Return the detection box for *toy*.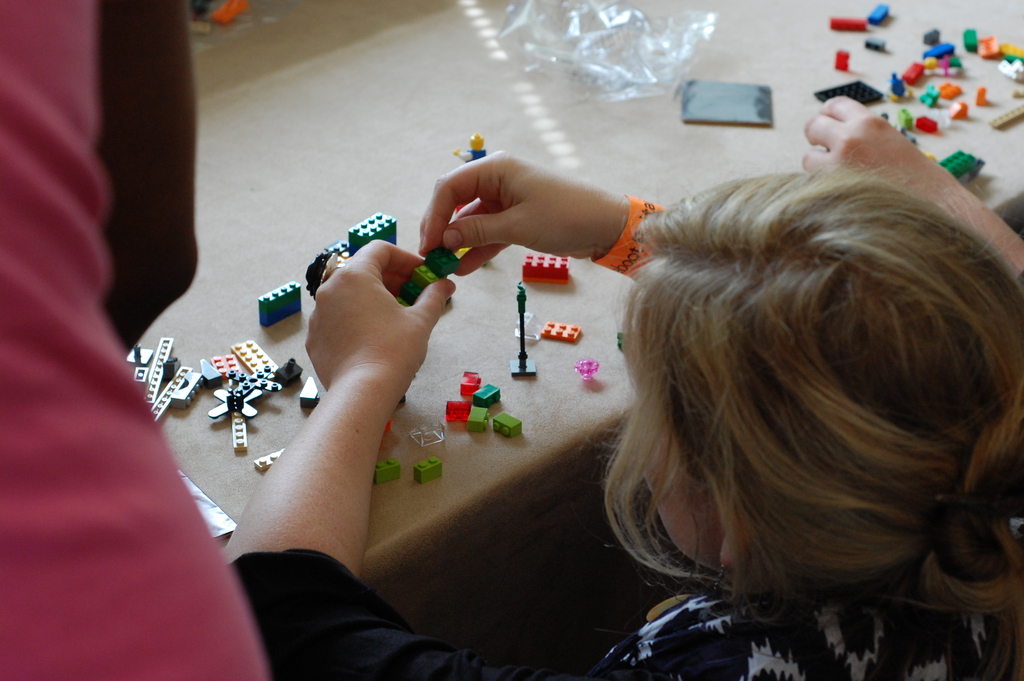
region(203, 382, 264, 445).
